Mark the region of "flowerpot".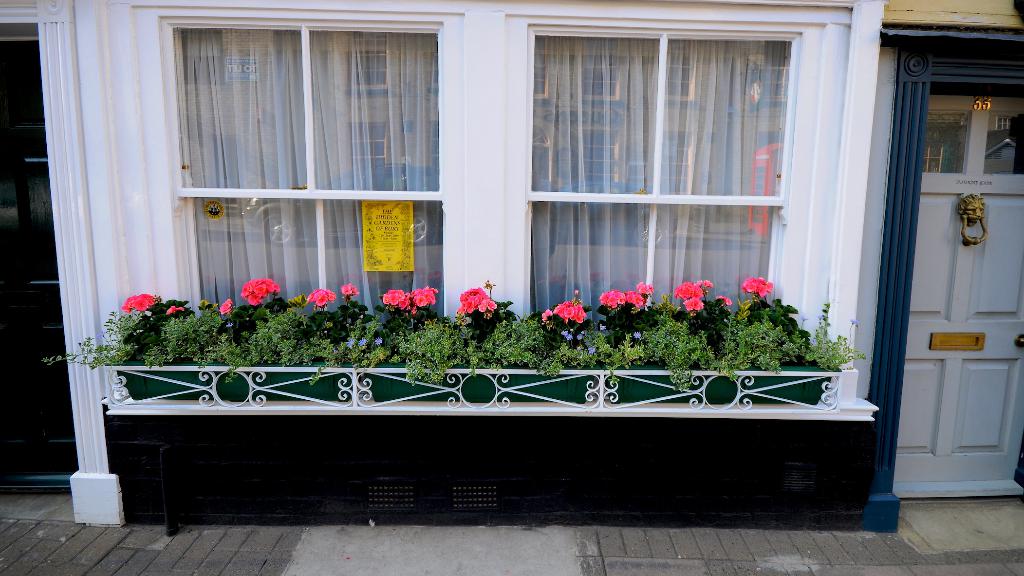
Region: BBox(104, 343, 840, 404).
